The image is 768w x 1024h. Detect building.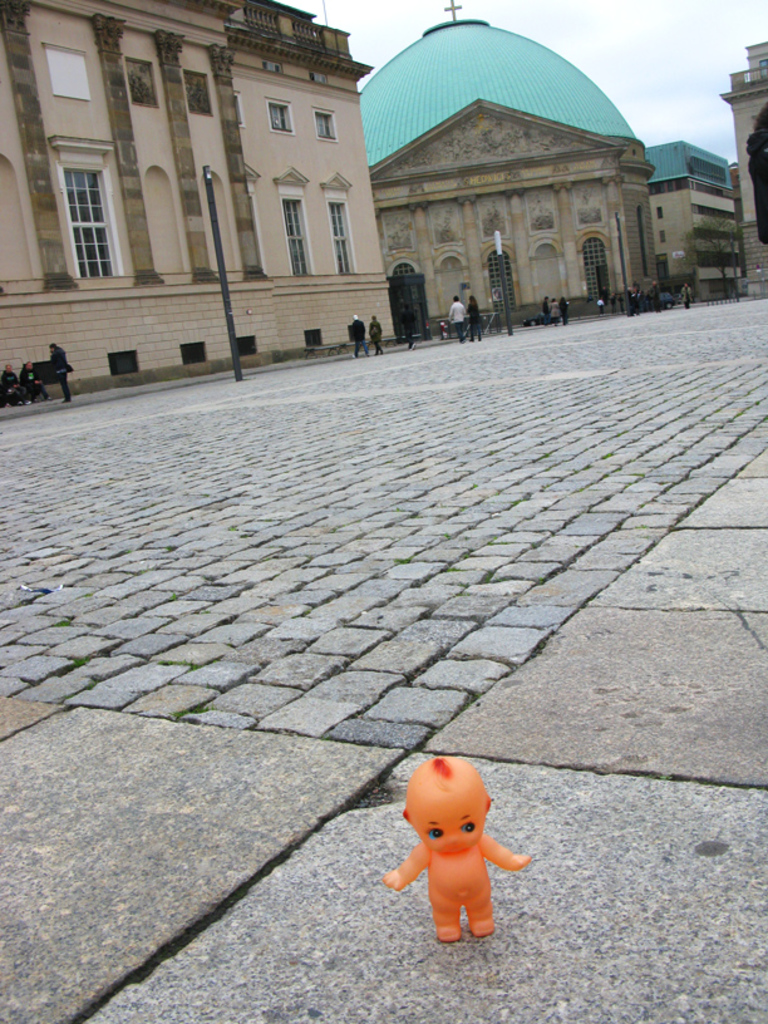
Detection: rect(361, 100, 668, 344).
